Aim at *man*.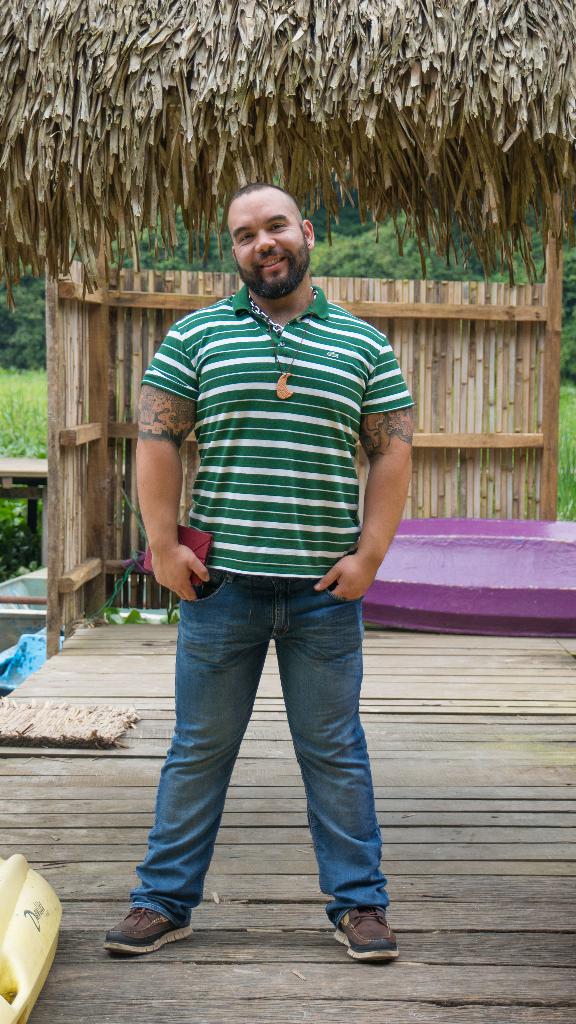
Aimed at (left=109, top=191, right=409, bottom=938).
